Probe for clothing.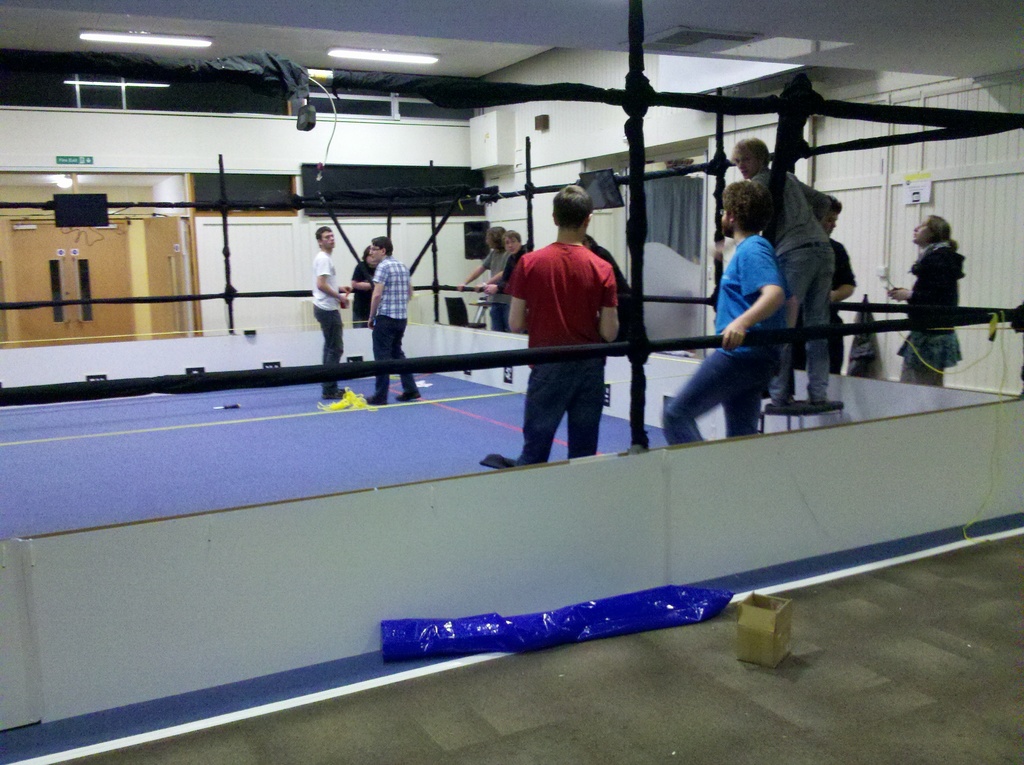
Probe result: Rect(500, 241, 614, 371).
